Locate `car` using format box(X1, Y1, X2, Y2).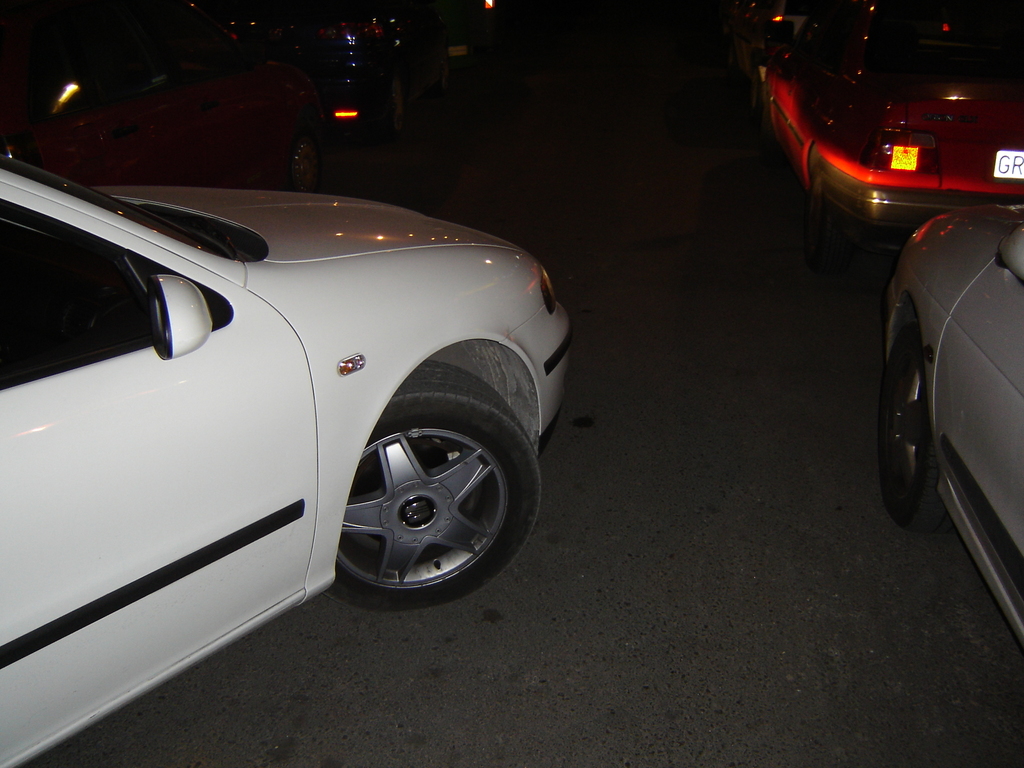
box(868, 195, 1023, 717).
